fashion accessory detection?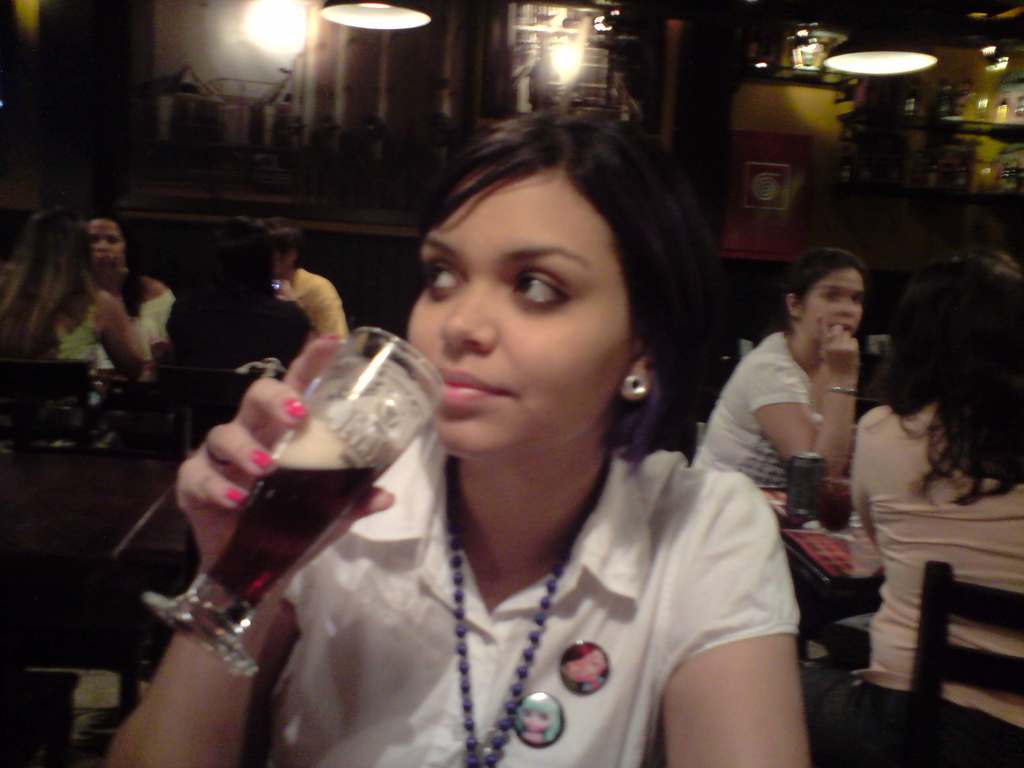
{"x1": 826, "y1": 386, "x2": 856, "y2": 394}
